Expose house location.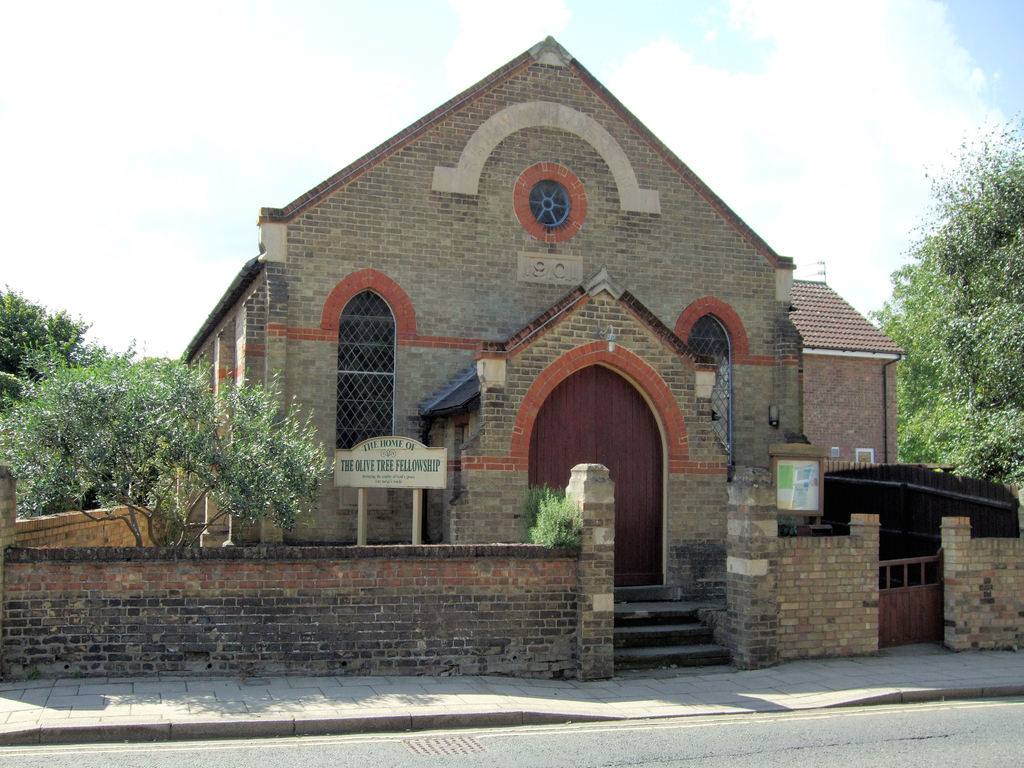
Exposed at box=[166, 10, 906, 662].
